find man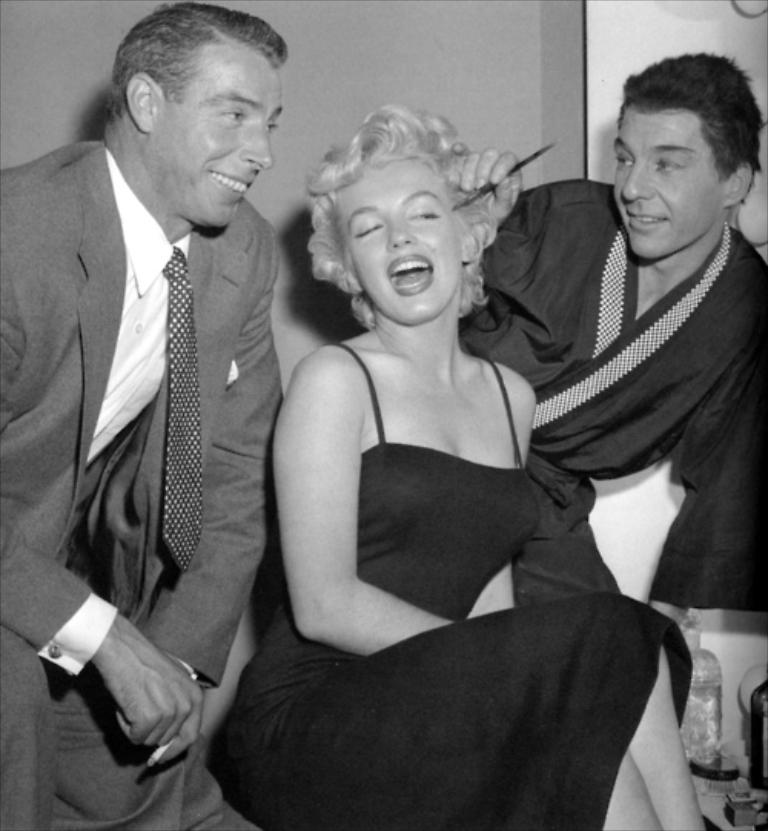
461 52 766 616
